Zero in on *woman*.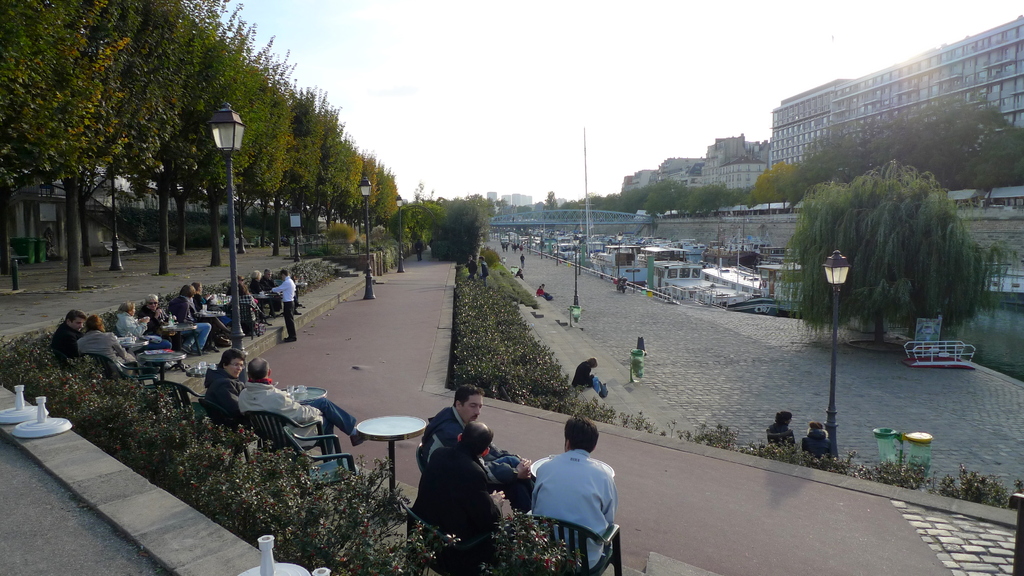
Zeroed in: [191, 283, 232, 335].
